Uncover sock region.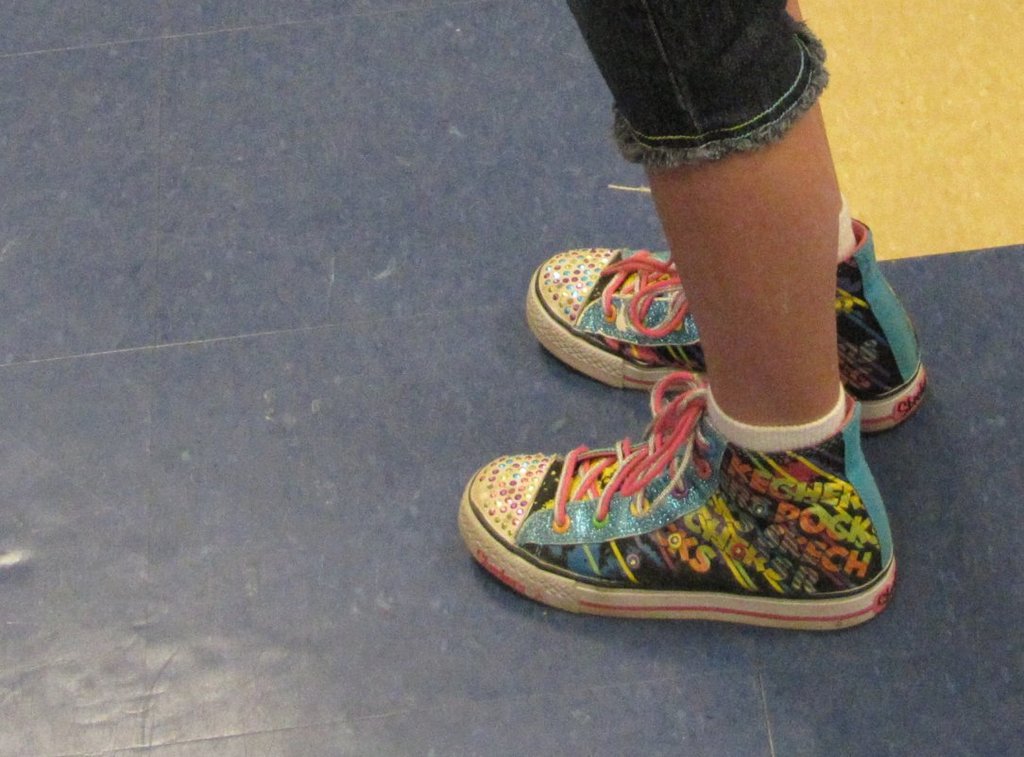
Uncovered: locate(703, 379, 848, 452).
